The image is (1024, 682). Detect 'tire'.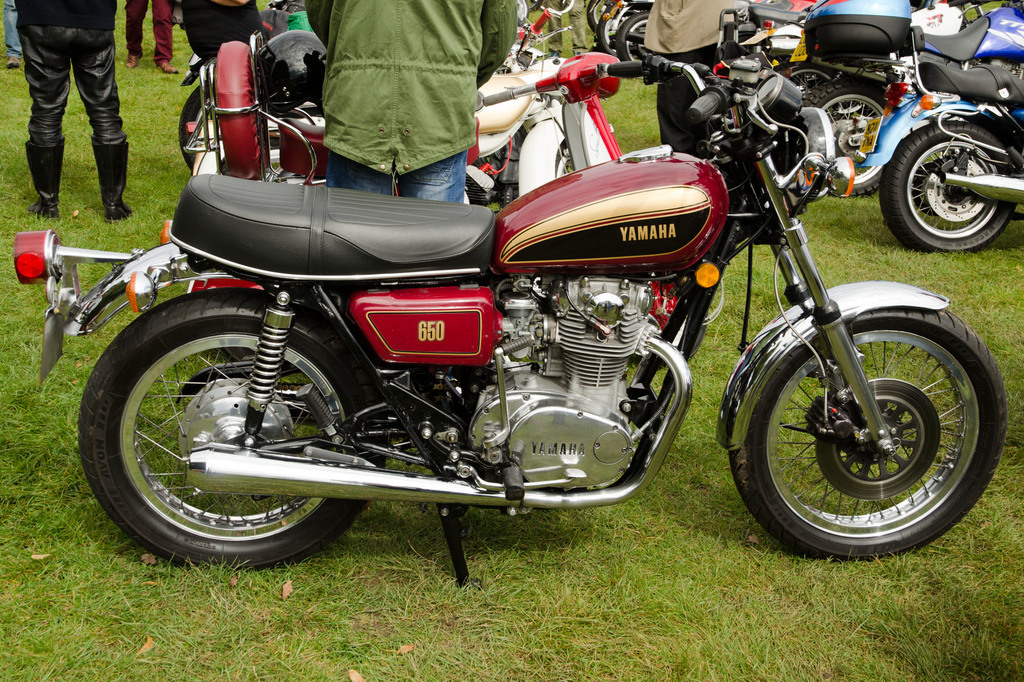
Detection: [left=615, top=13, right=646, bottom=64].
